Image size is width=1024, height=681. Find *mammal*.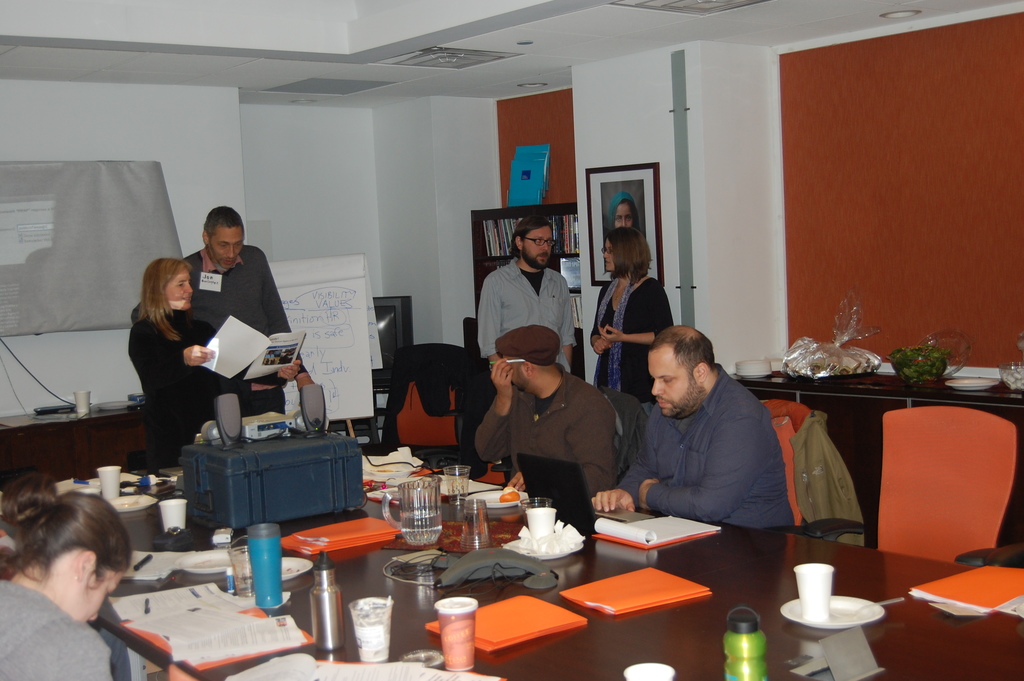
<bbox>472, 324, 614, 502</bbox>.
